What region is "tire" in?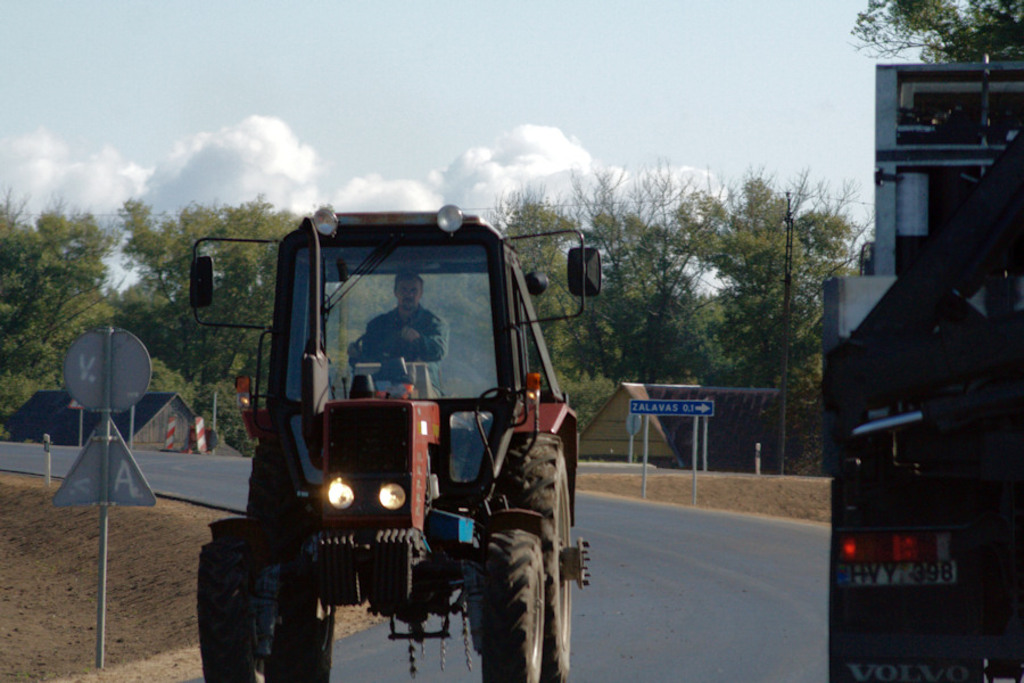
{"x1": 484, "y1": 525, "x2": 548, "y2": 682}.
